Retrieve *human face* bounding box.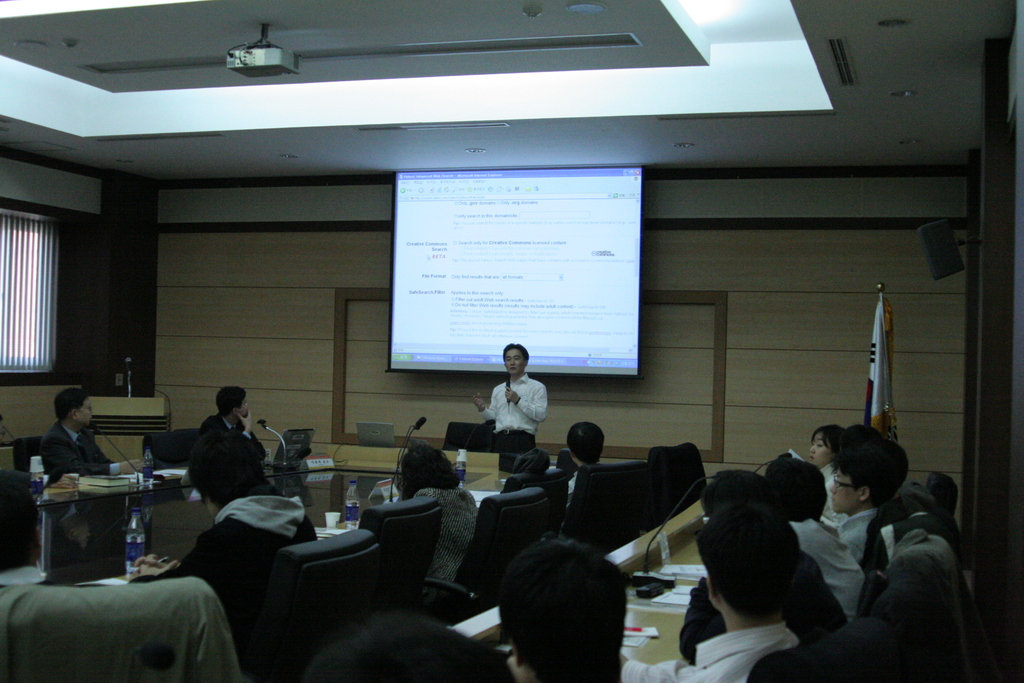
Bounding box: [809, 432, 831, 470].
